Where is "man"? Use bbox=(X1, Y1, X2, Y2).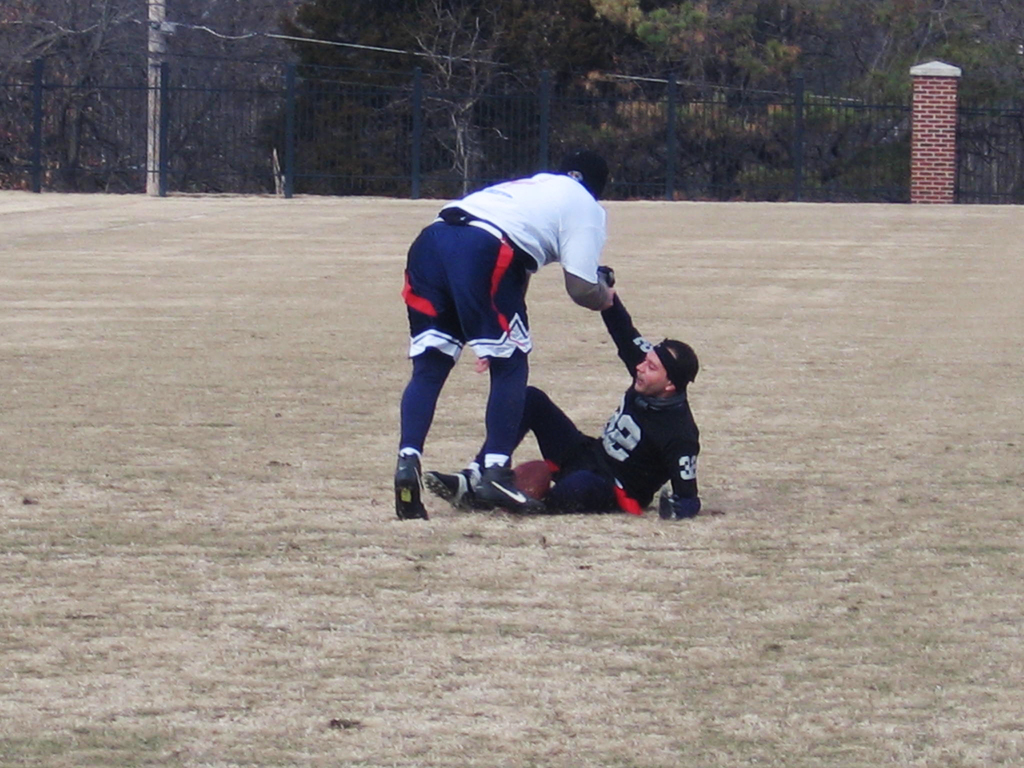
bbox=(420, 265, 704, 520).
